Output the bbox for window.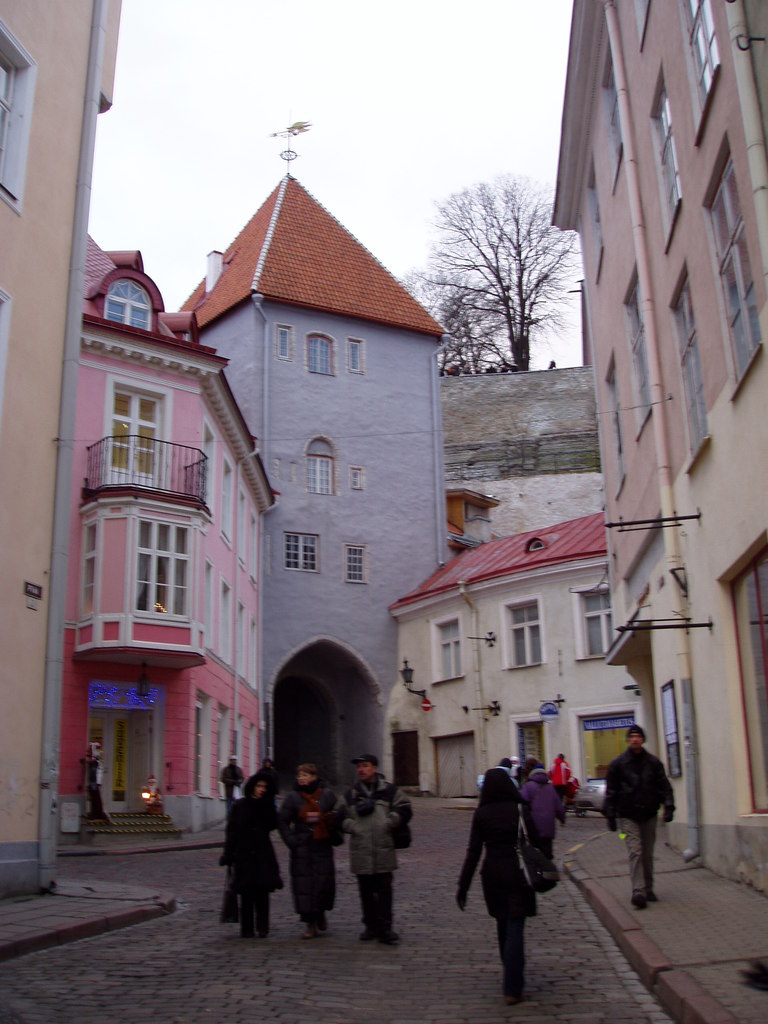
box=[579, 590, 611, 644].
